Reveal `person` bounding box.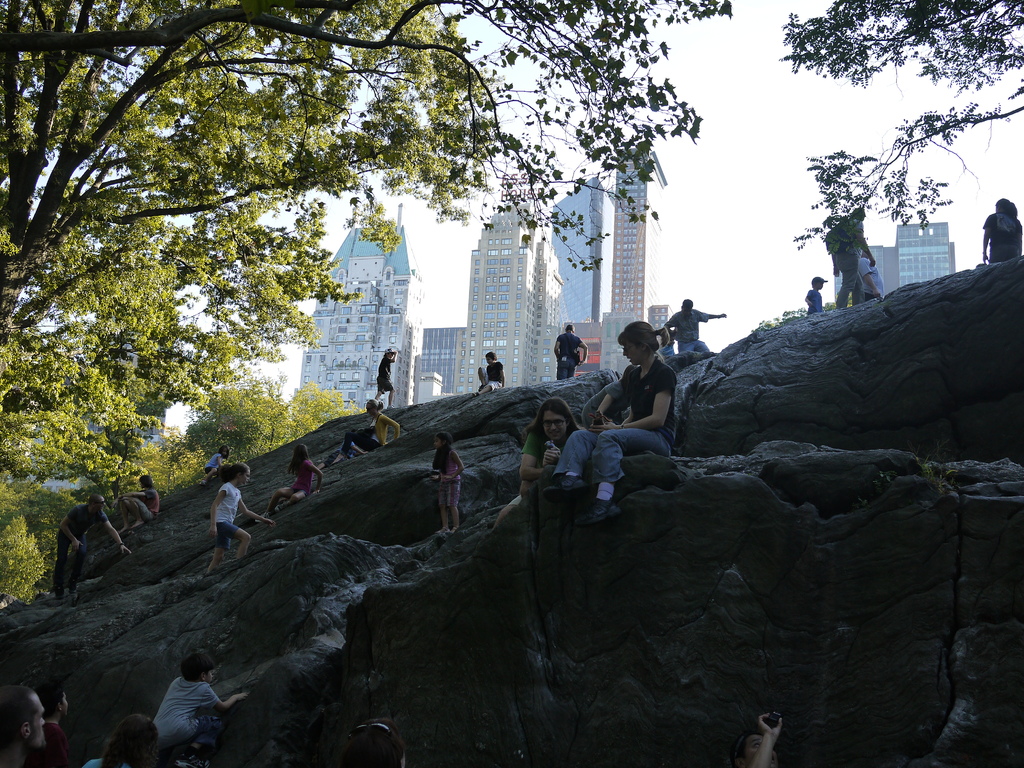
Revealed: bbox=(373, 346, 401, 410).
